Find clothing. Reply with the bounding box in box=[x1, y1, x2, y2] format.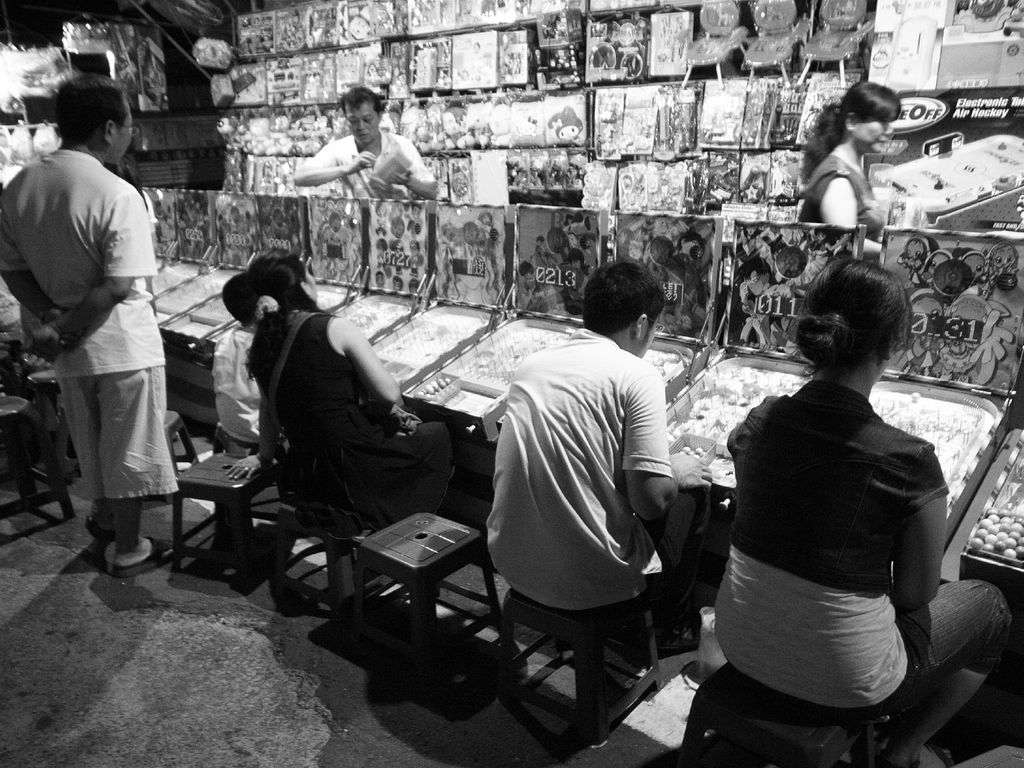
box=[242, 307, 456, 538].
